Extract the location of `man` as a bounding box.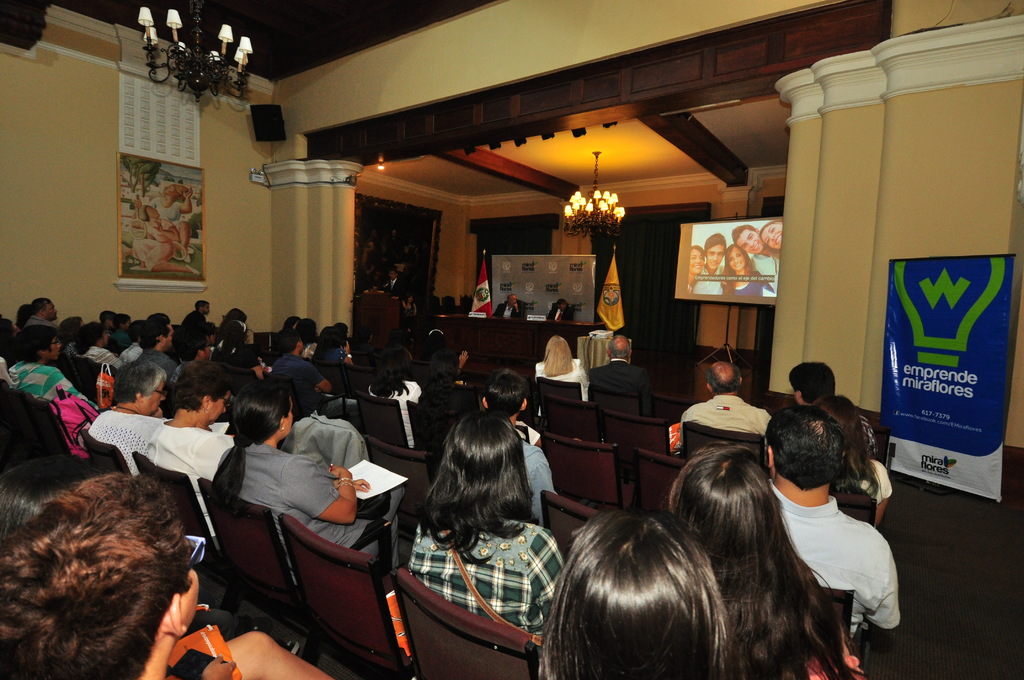
l=367, t=269, r=408, b=334.
